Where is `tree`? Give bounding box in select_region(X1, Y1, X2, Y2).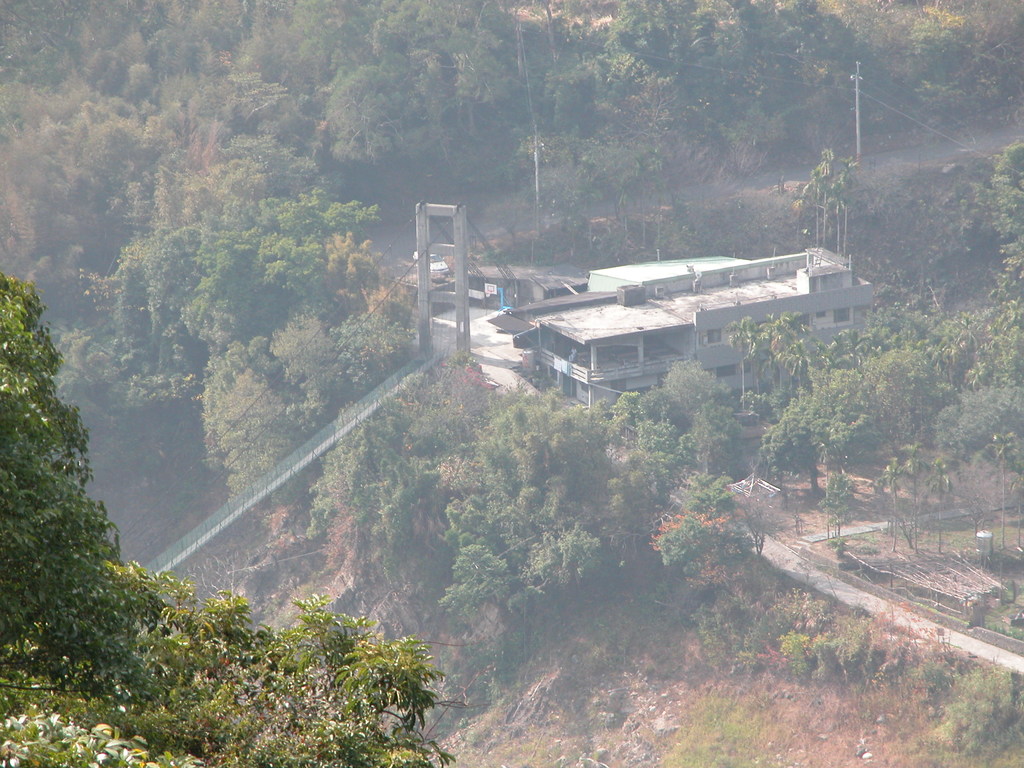
select_region(344, 307, 423, 399).
